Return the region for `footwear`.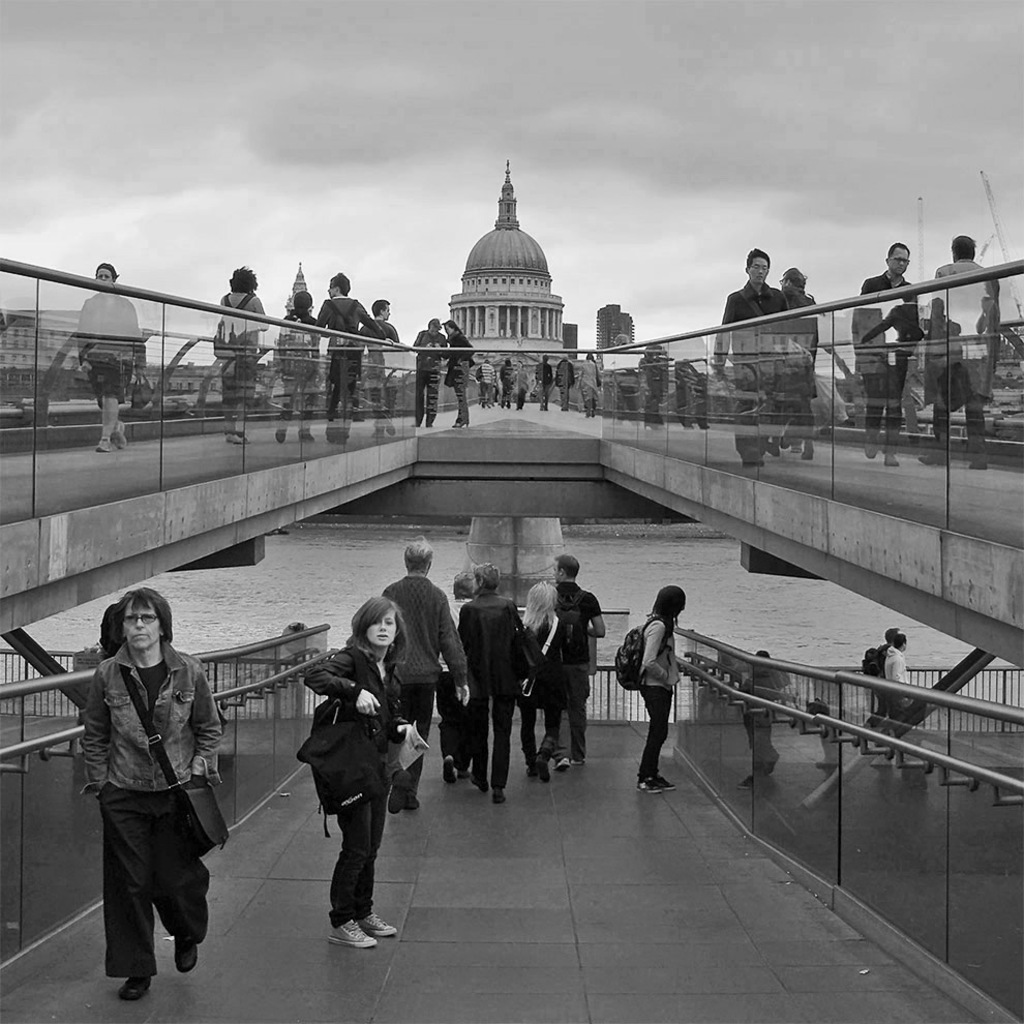
Rect(458, 770, 468, 779).
